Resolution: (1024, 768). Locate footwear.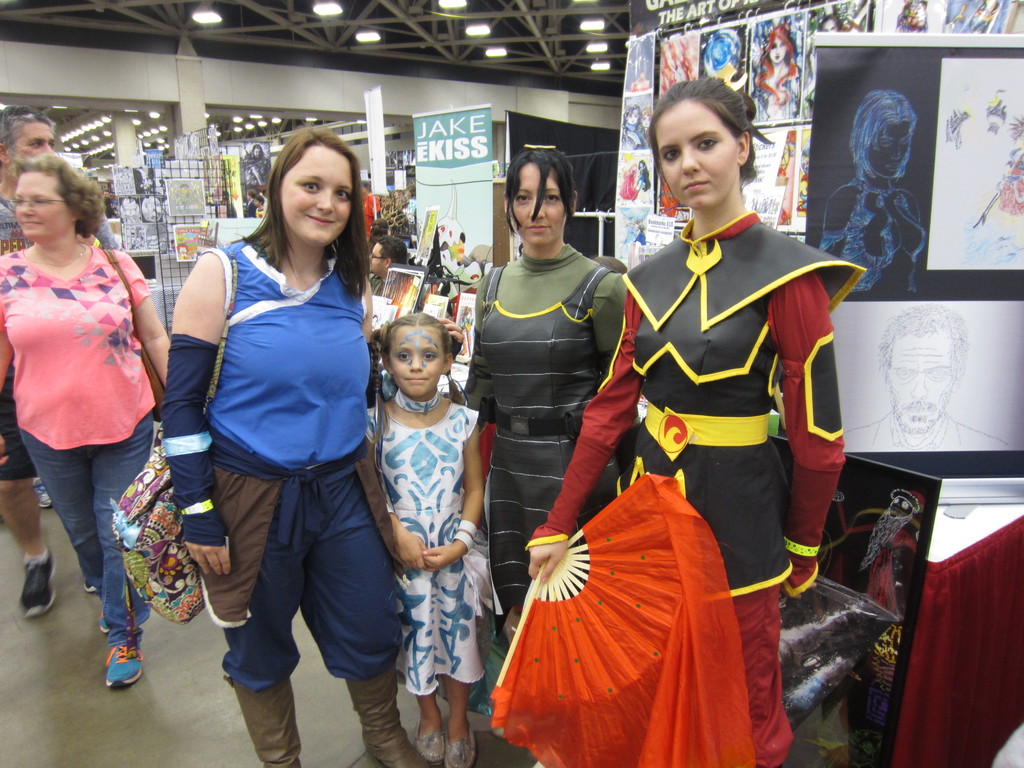
region(18, 545, 55, 616).
